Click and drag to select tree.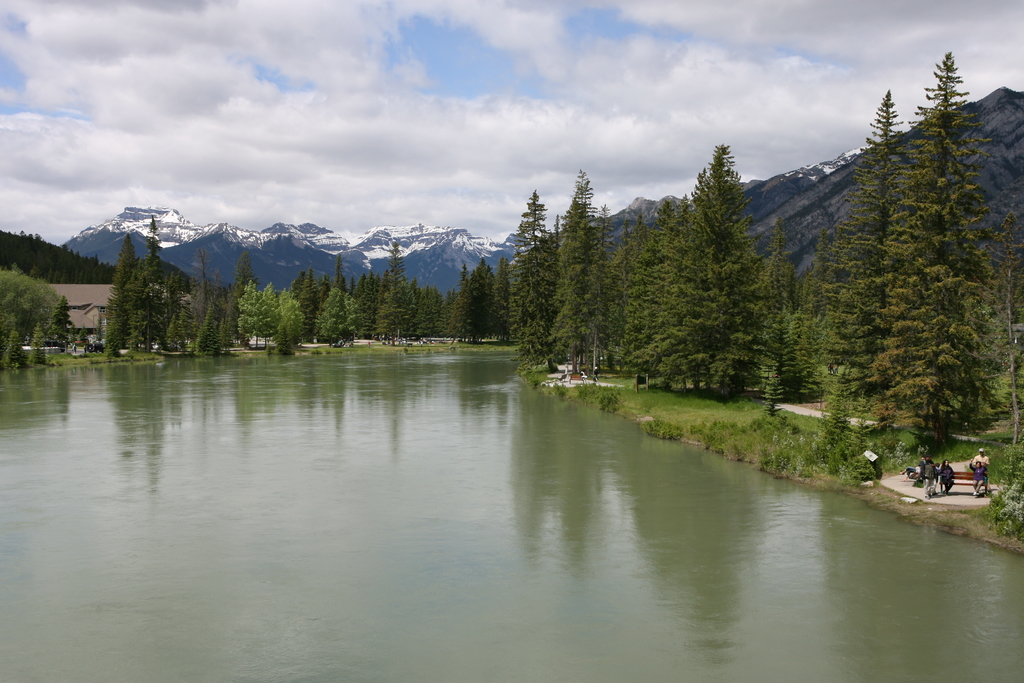
Selection: [819,81,921,434].
